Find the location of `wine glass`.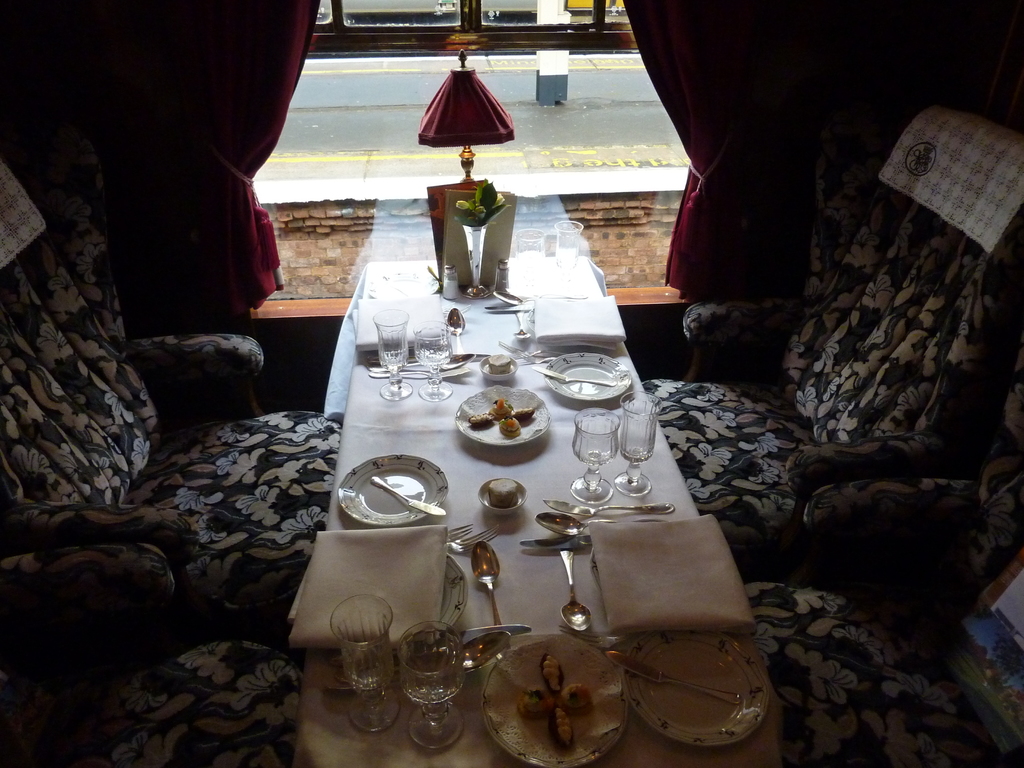
Location: {"left": 414, "top": 323, "right": 450, "bottom": 401}.
